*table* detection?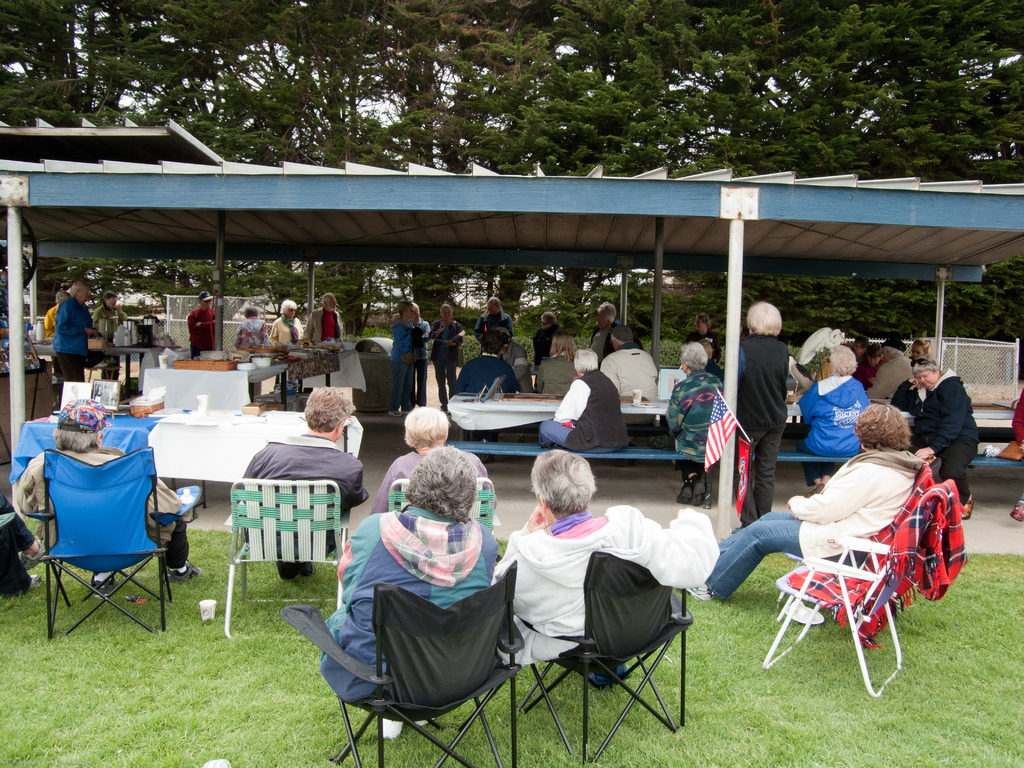
[x1=452, y1=393, x2=666, y2=437]
